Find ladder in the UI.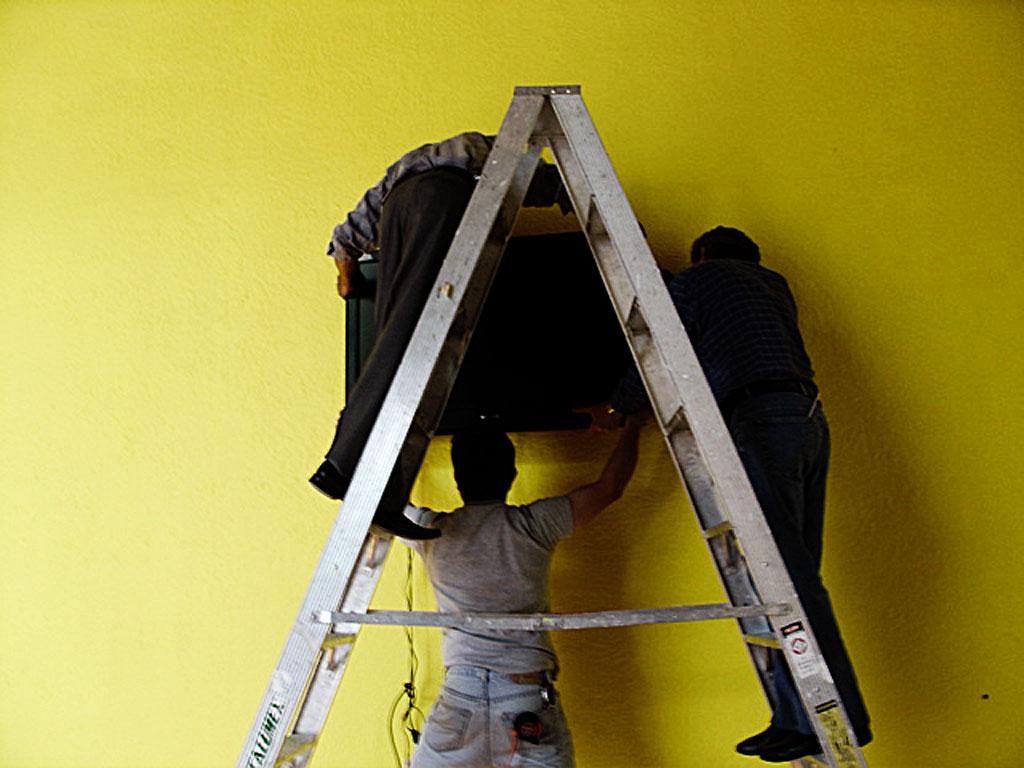
UI element at select_region(234, 82, 872, 767).
